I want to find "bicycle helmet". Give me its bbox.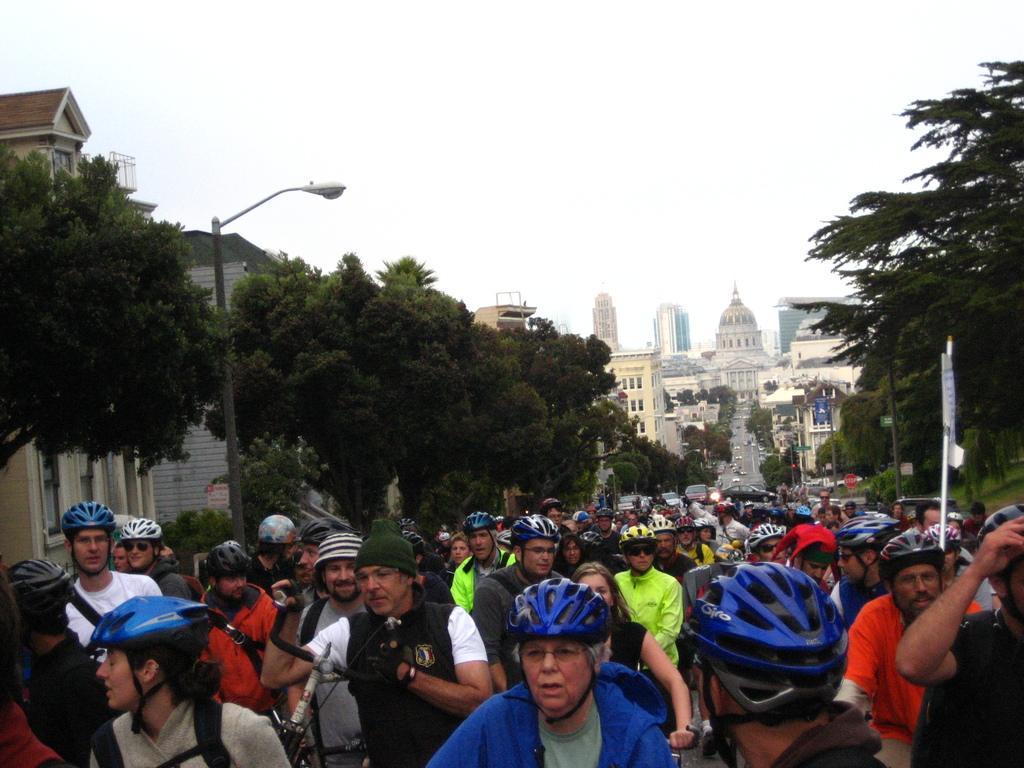
rect(646, 516, 677, 556).
